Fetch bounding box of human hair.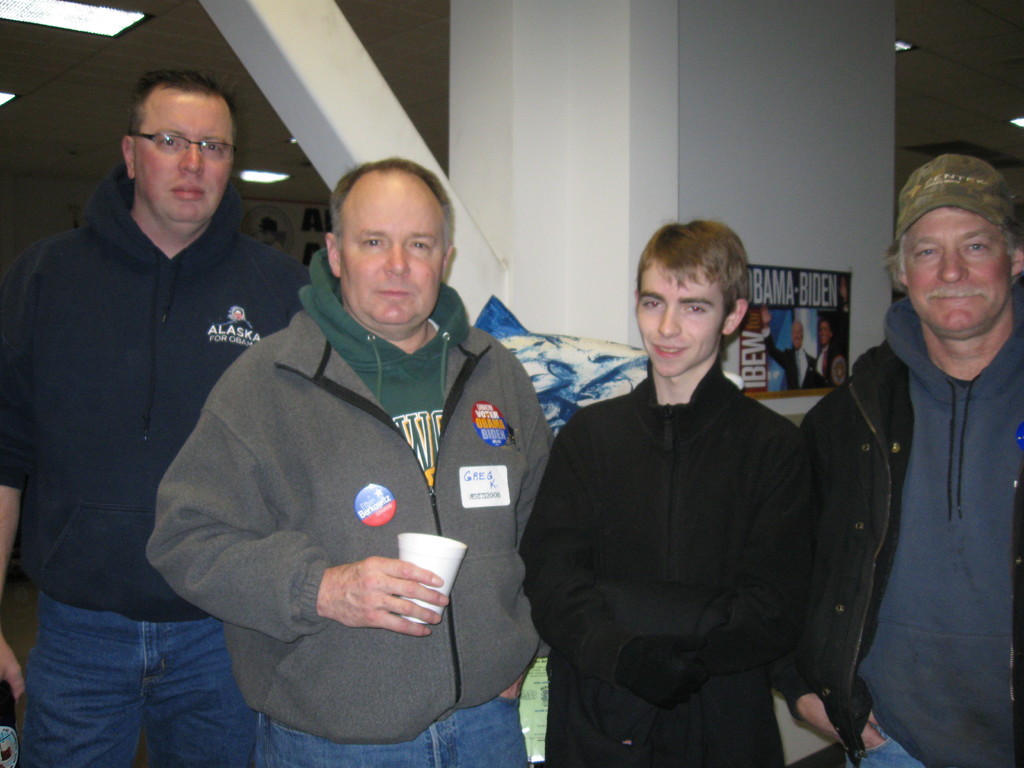
Bbox: 326, 154, 454, 252.
